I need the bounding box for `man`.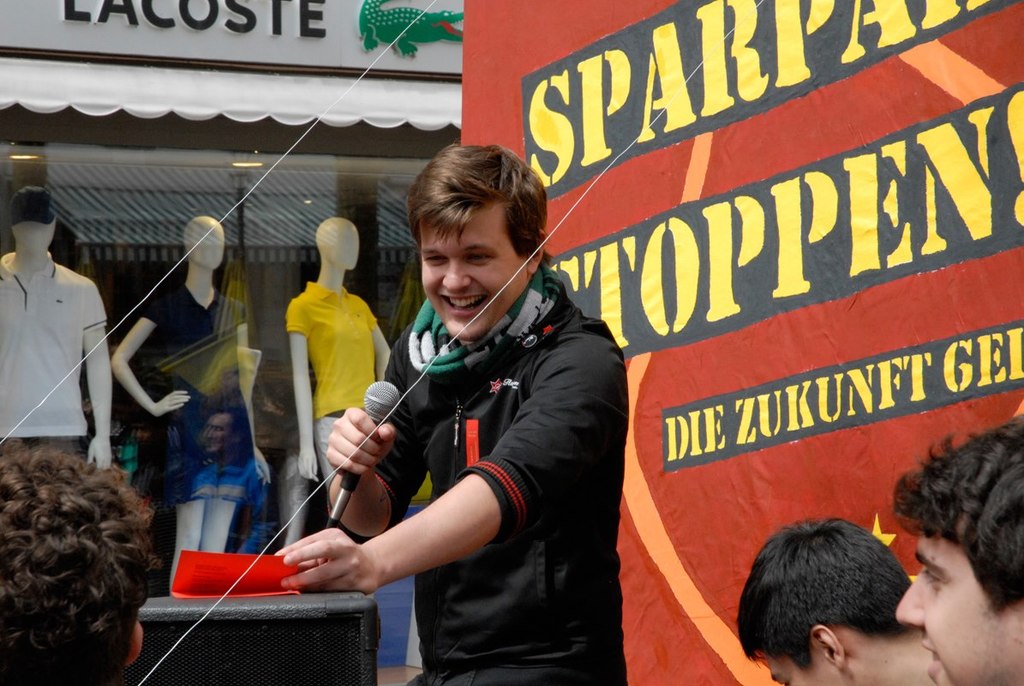
Here it is: <box>9,204,117,488</box>.
